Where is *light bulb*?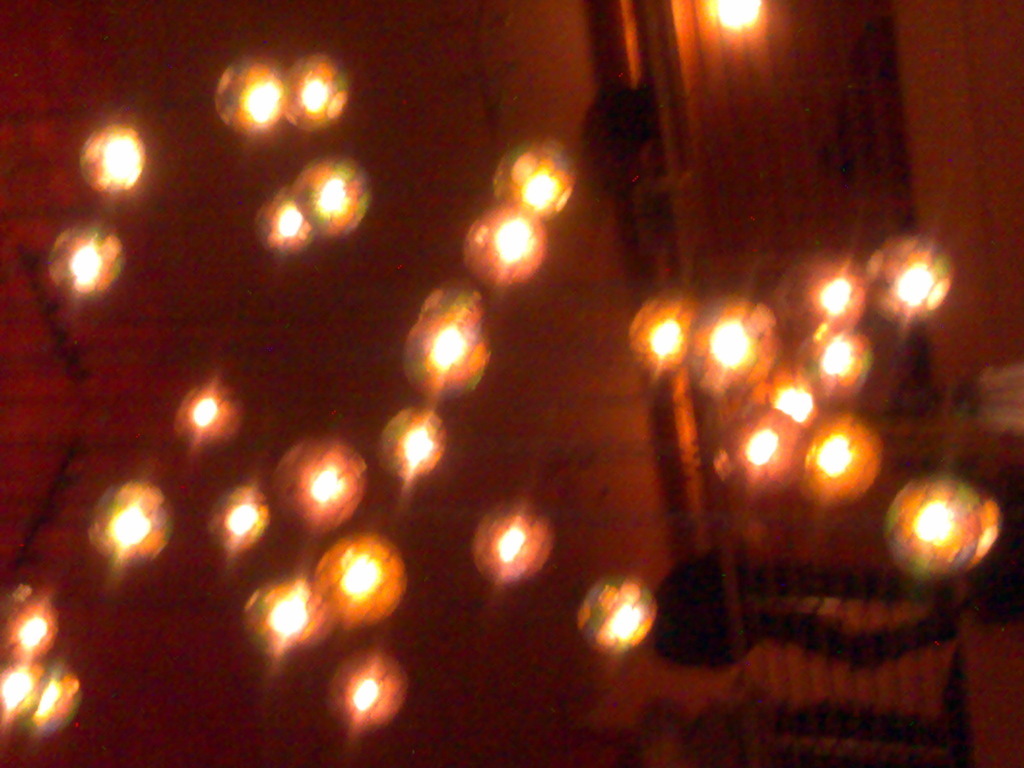
left=108, top=504, right=154, bottom=549.
